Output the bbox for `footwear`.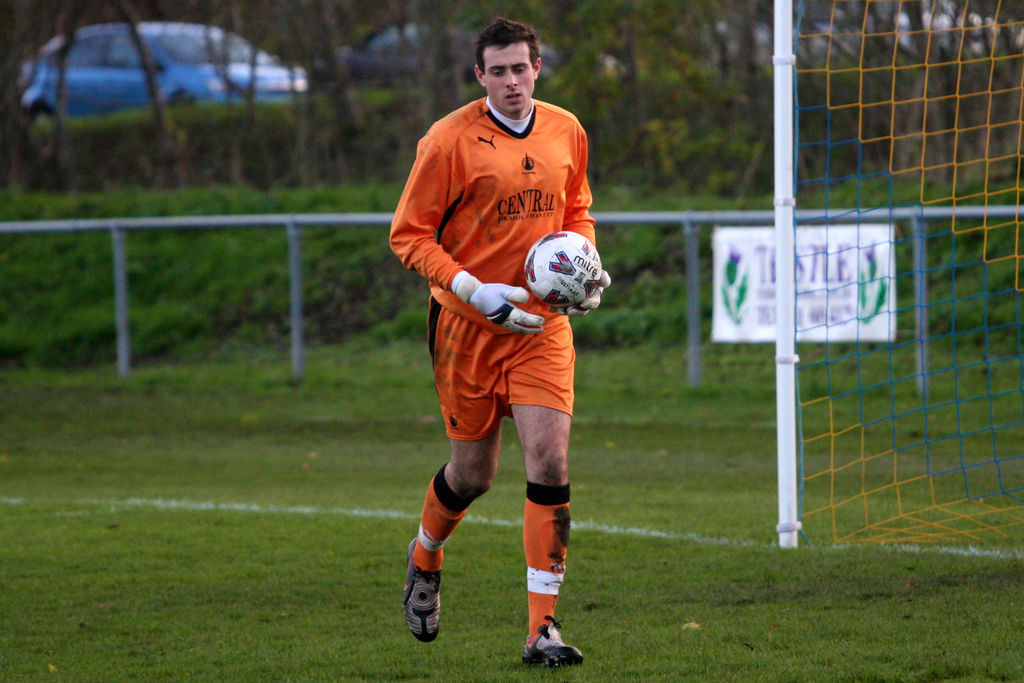
[392, 559, 449, 659].
